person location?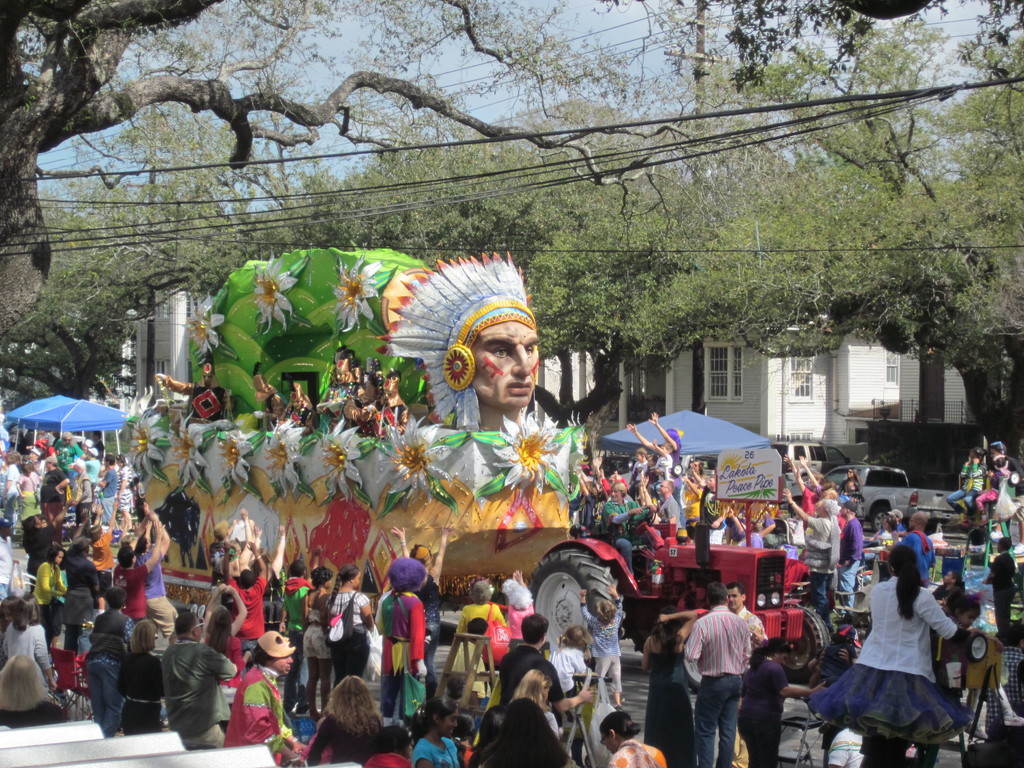
bbox=(735, 636, 827, 767)
